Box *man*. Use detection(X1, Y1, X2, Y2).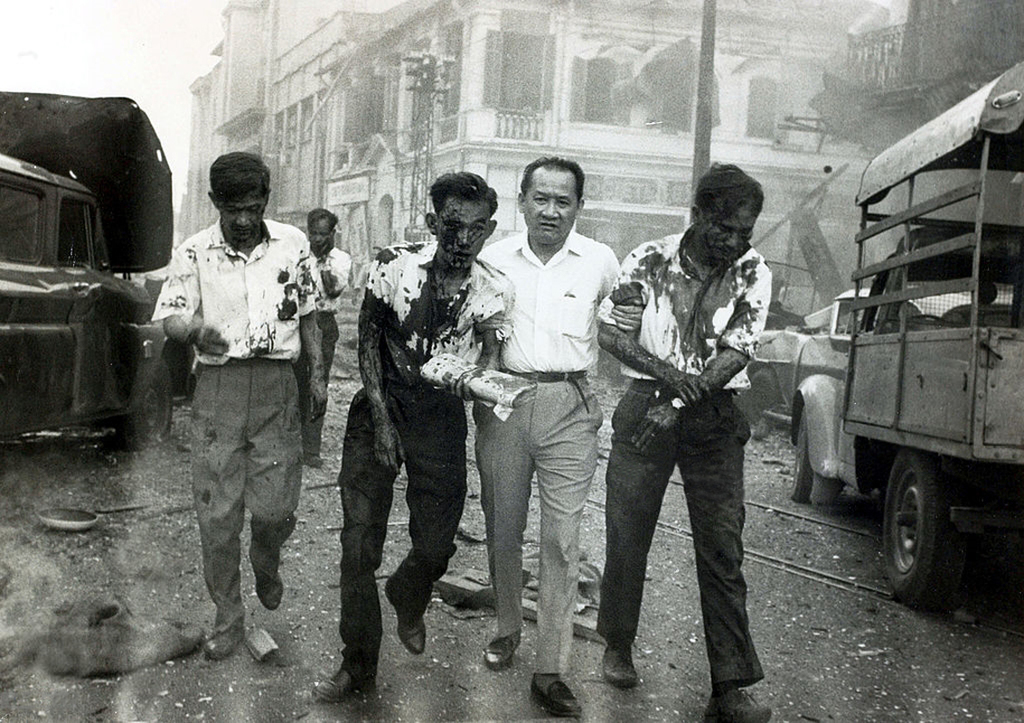
detection(480, 156, 646, 713).
